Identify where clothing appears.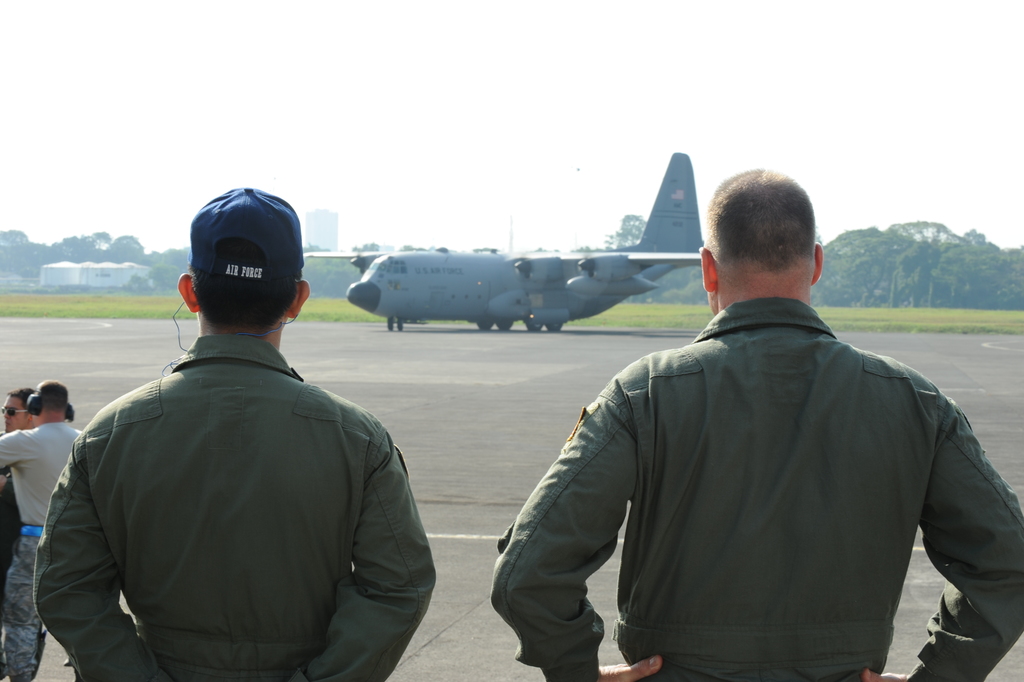
Appears at crop(29, 332, 436, 681).
